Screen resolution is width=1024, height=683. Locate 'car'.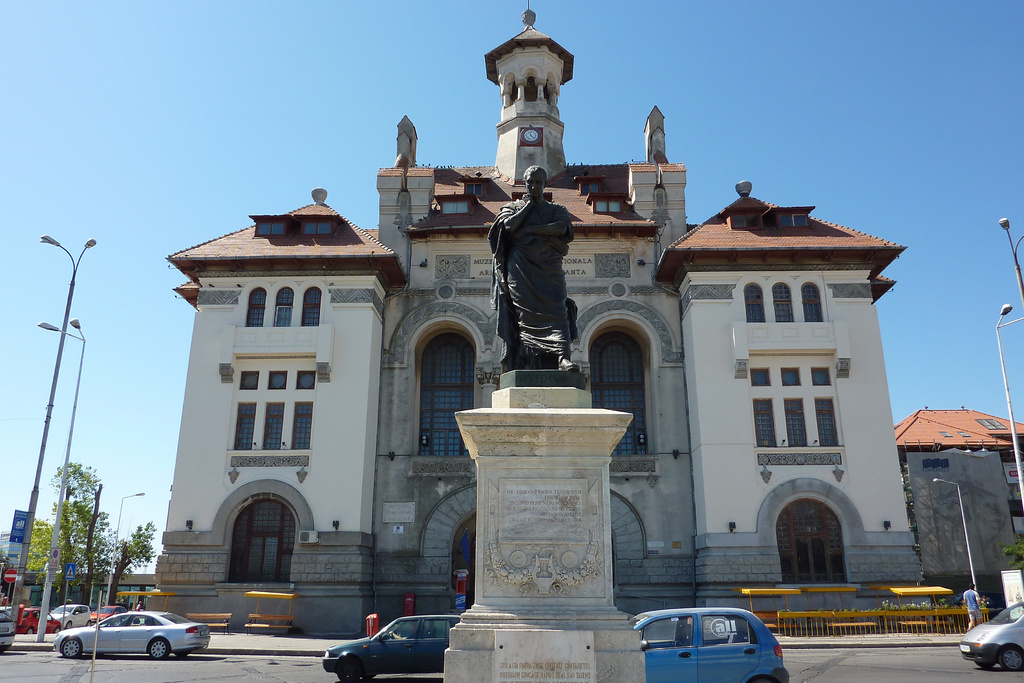
l=319, t=612, r=461, b=682.
